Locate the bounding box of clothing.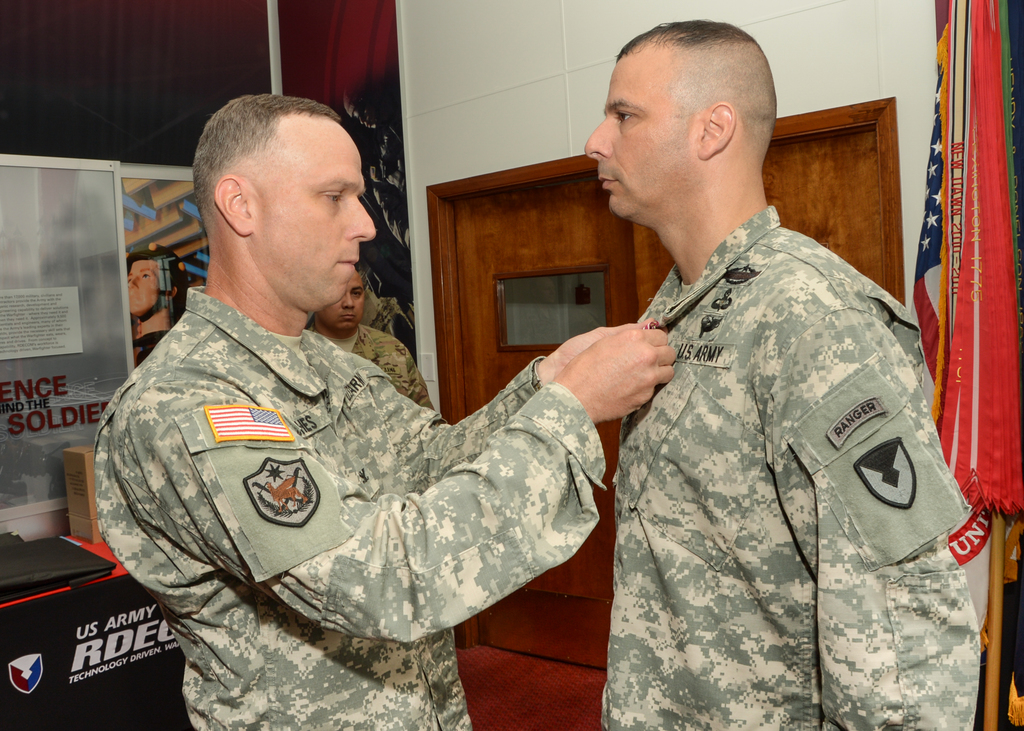
Bounding box: bbox=(100, 243, 636, 690).
